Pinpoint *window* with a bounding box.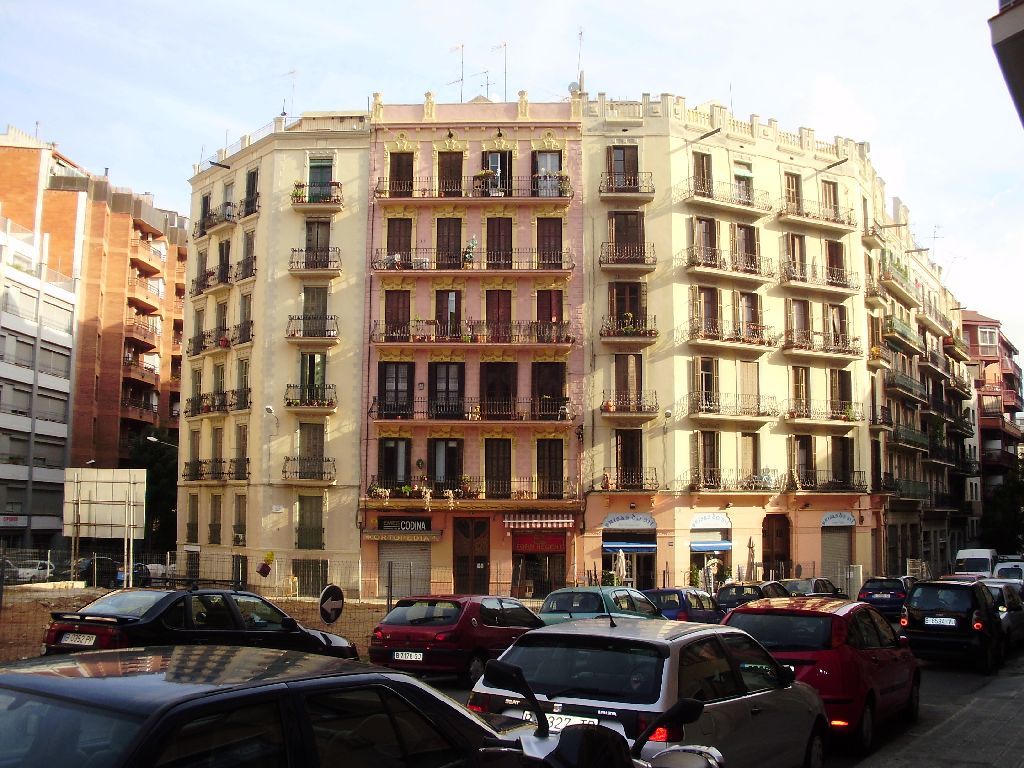
[left=482, top=438, right=514, bottom=498].
